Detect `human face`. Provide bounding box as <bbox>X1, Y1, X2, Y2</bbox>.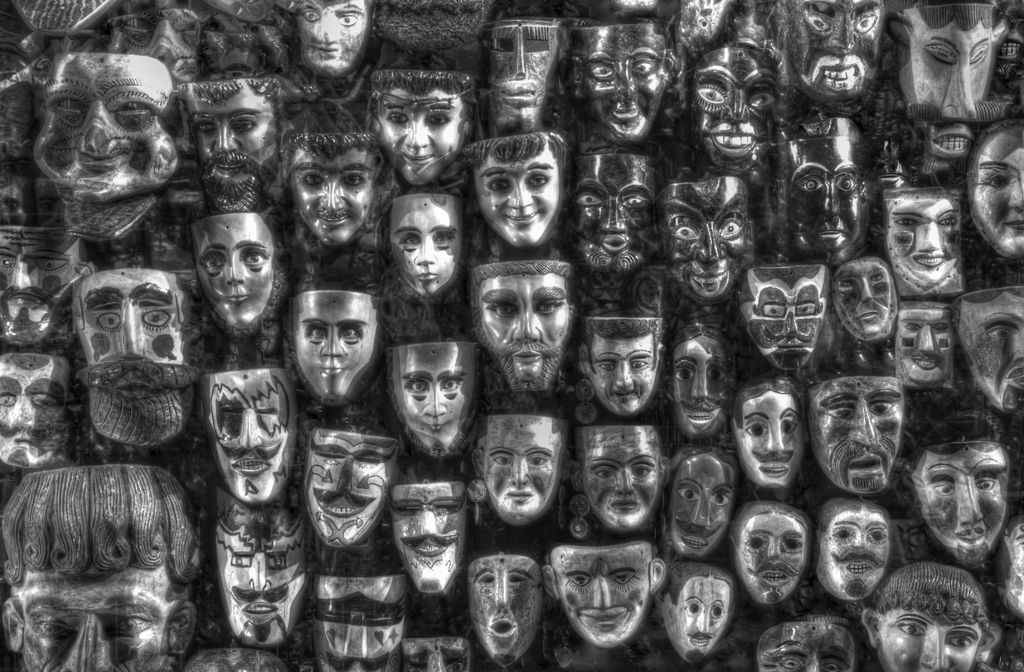
<bbox>658, 182, 749, 297</bbox>.
